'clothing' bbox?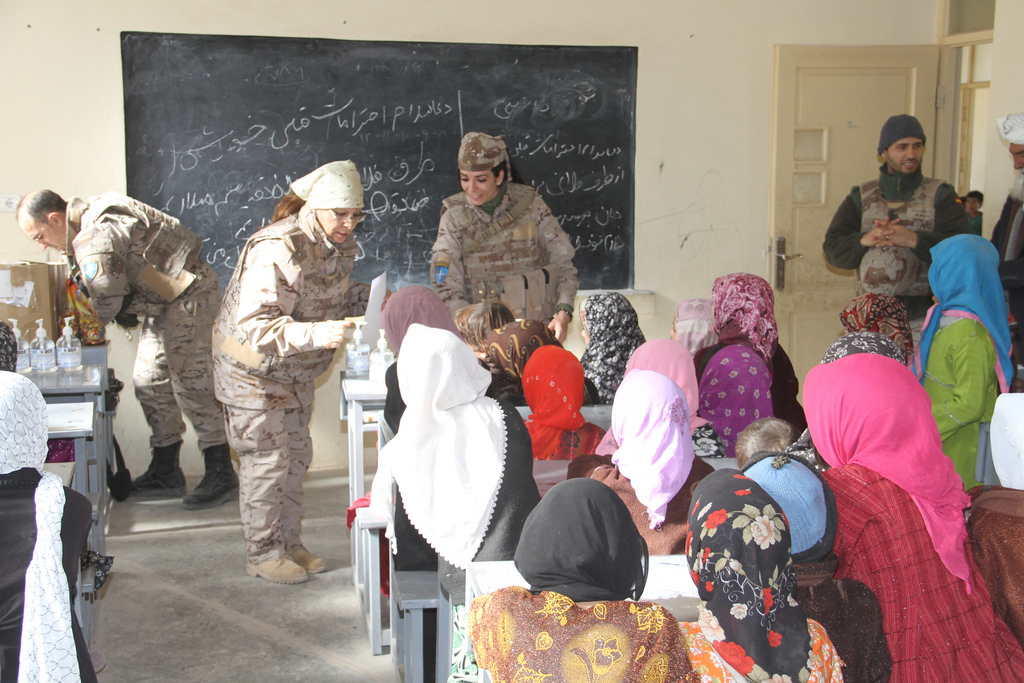
Rect(451, 476, 692, 682)
